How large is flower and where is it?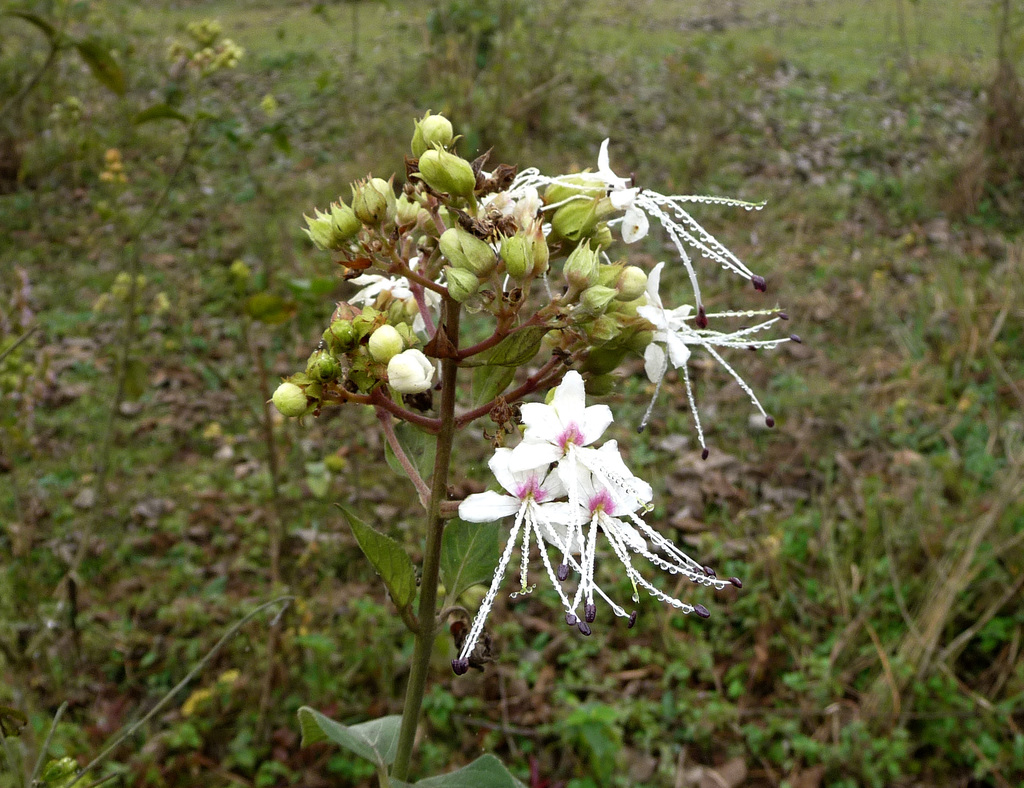
Bounding box: {"left": 336, "top": 255, "right": 468, "bottom": 311}.
